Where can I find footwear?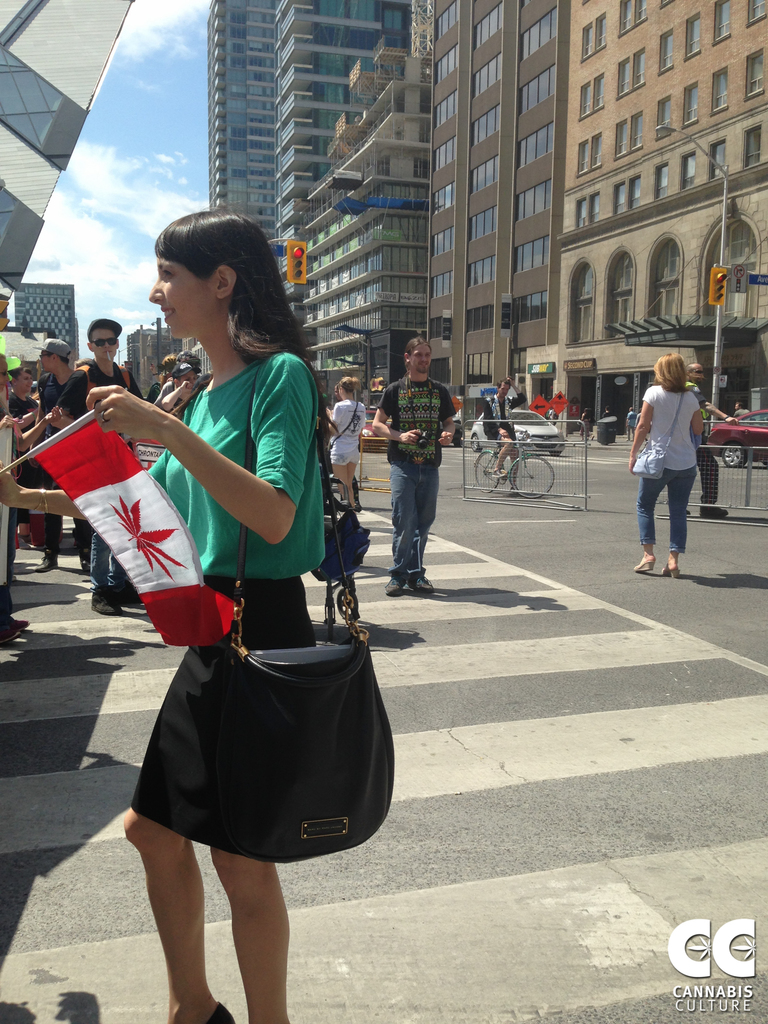
You can find it at bbox=[408, 577, 439, 595].
